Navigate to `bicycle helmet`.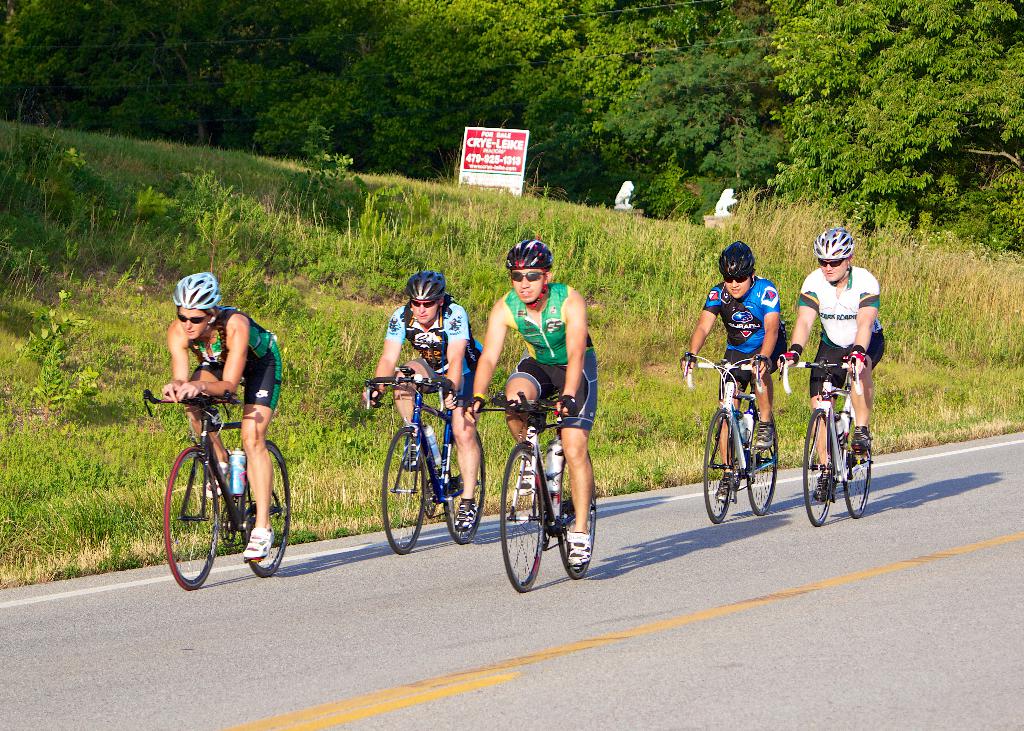
Navigation target: bbox(174, 267, 218, 312).
